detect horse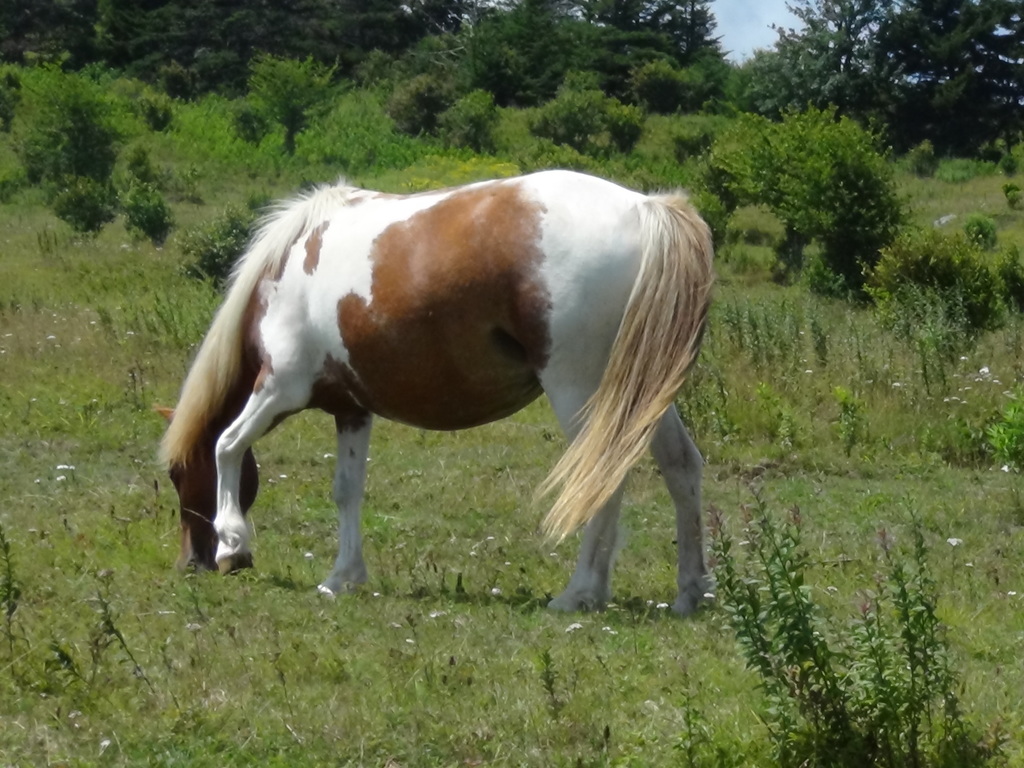
detection(156, 166, 719, 620)
